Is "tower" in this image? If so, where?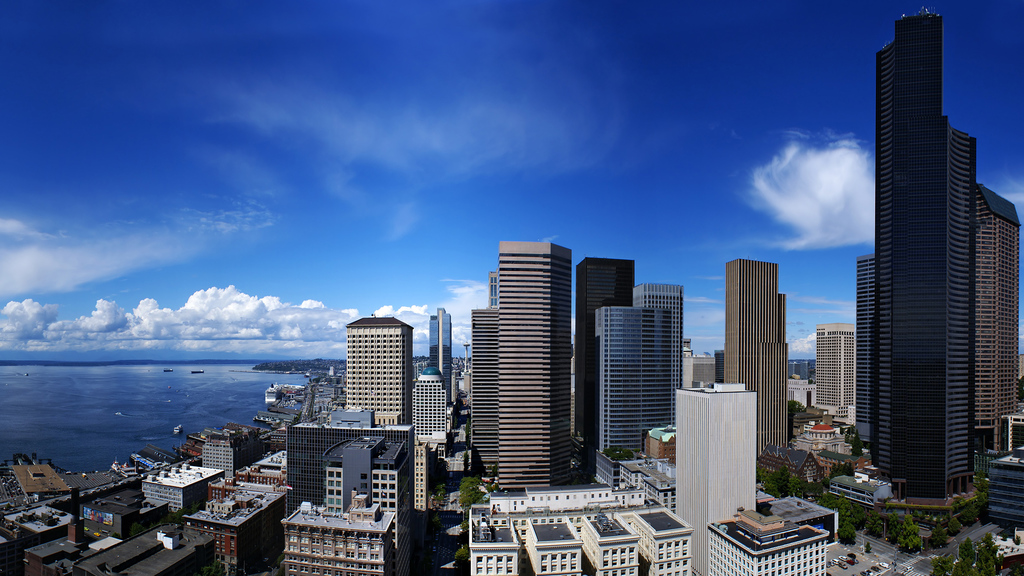
Yes, at <box>678,387,756,575</box>.
